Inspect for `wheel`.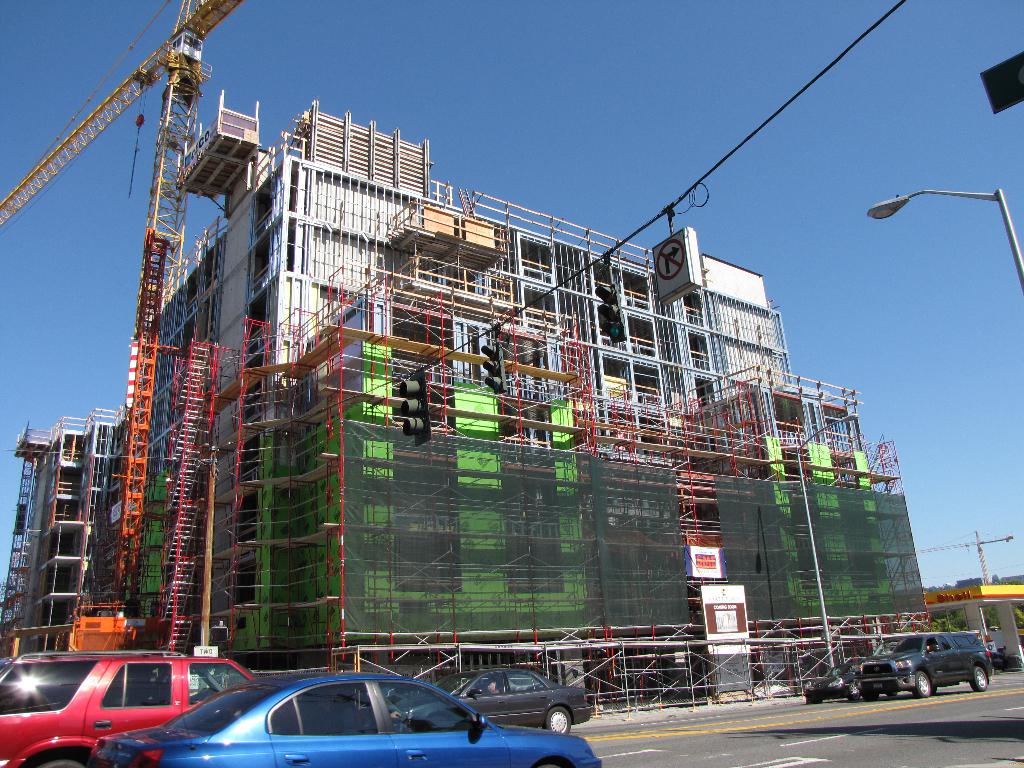
Inspection: rect(969, 665, 988, 692).
